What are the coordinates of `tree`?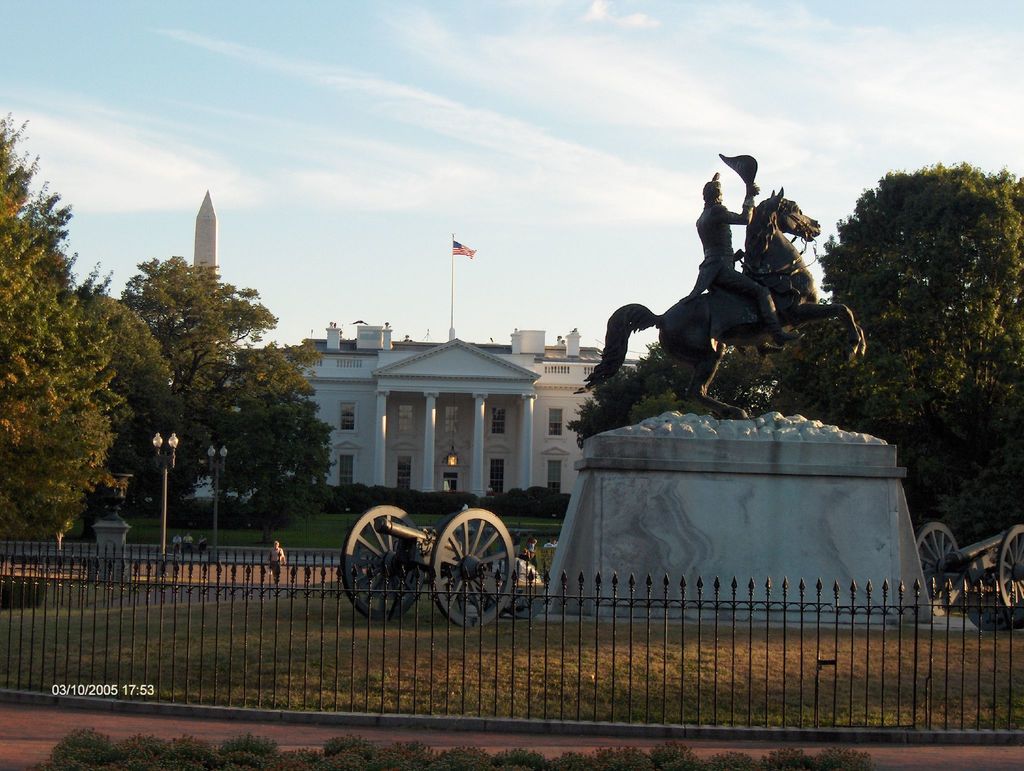
left=812, top=159, right=1023, bottom=480.
